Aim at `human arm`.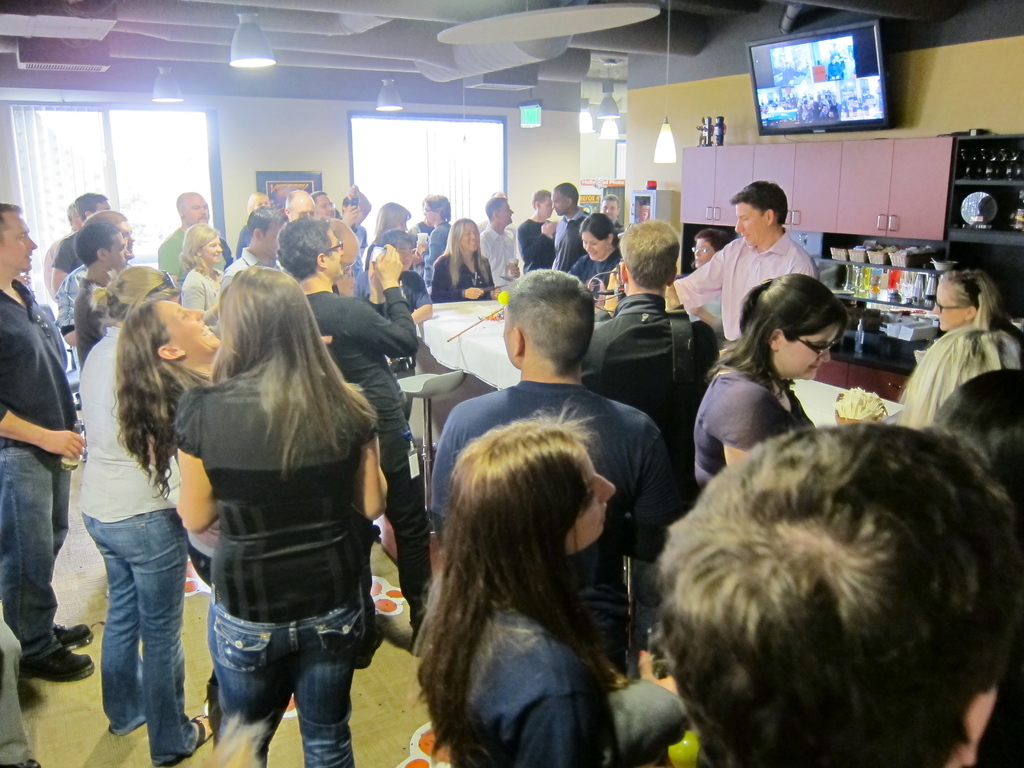
Aimed at rect(666, 242, 726, 315).
